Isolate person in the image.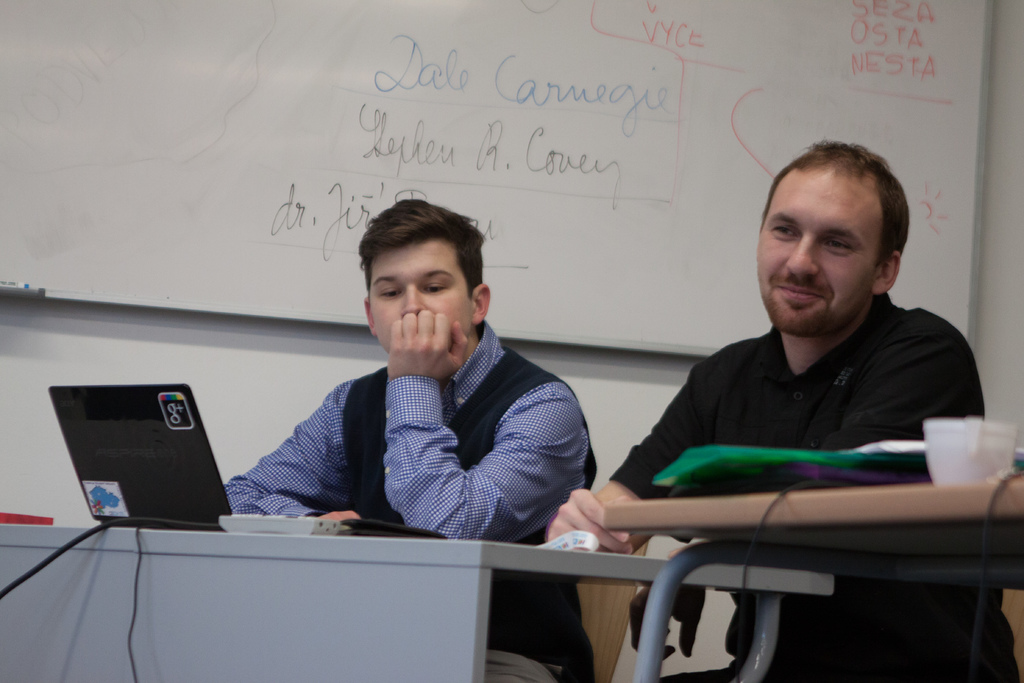
Isolated region: crop(233, 216, 588, 566).
